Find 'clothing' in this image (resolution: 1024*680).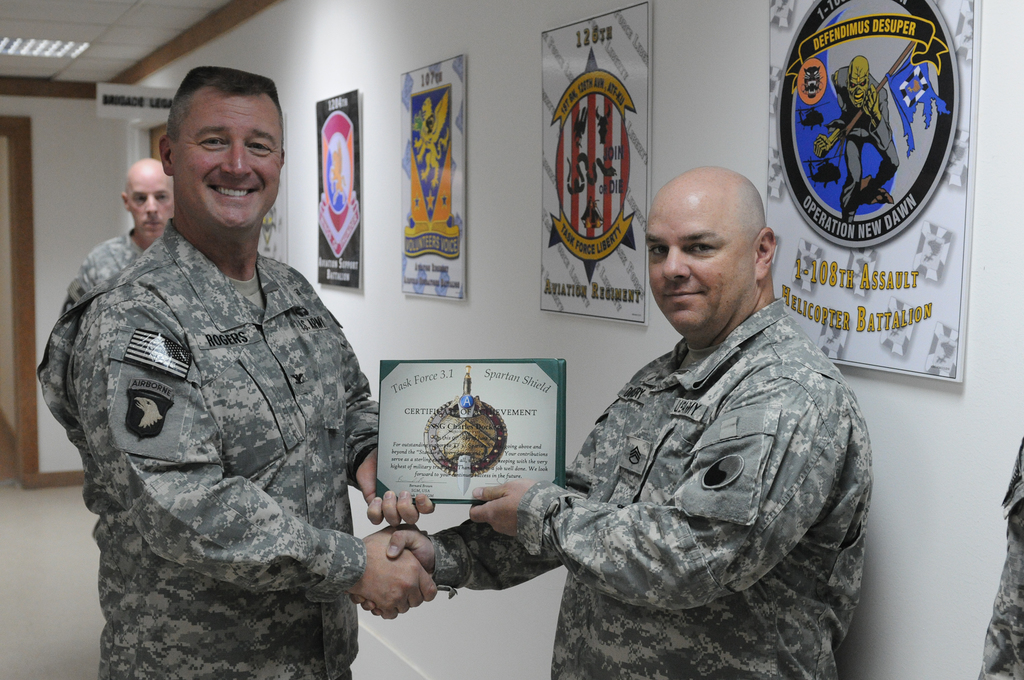
x1=34, y1=225, x2=383, y2=679.
